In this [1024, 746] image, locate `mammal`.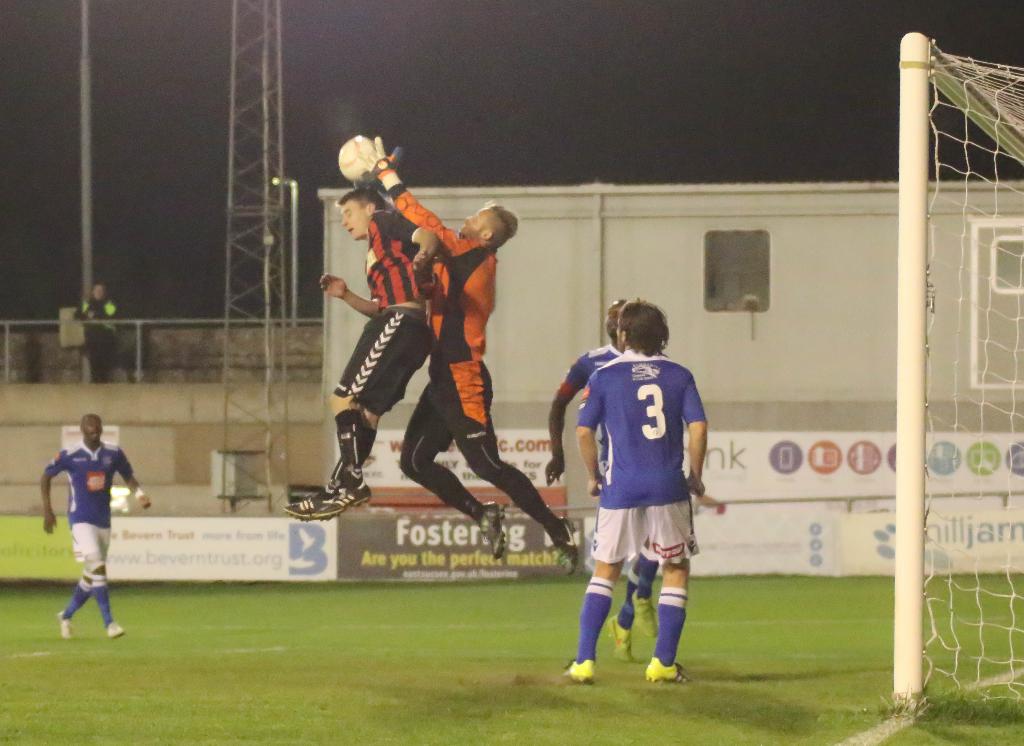
Bounding box: <region>360, 134, 575, 580</region>.
